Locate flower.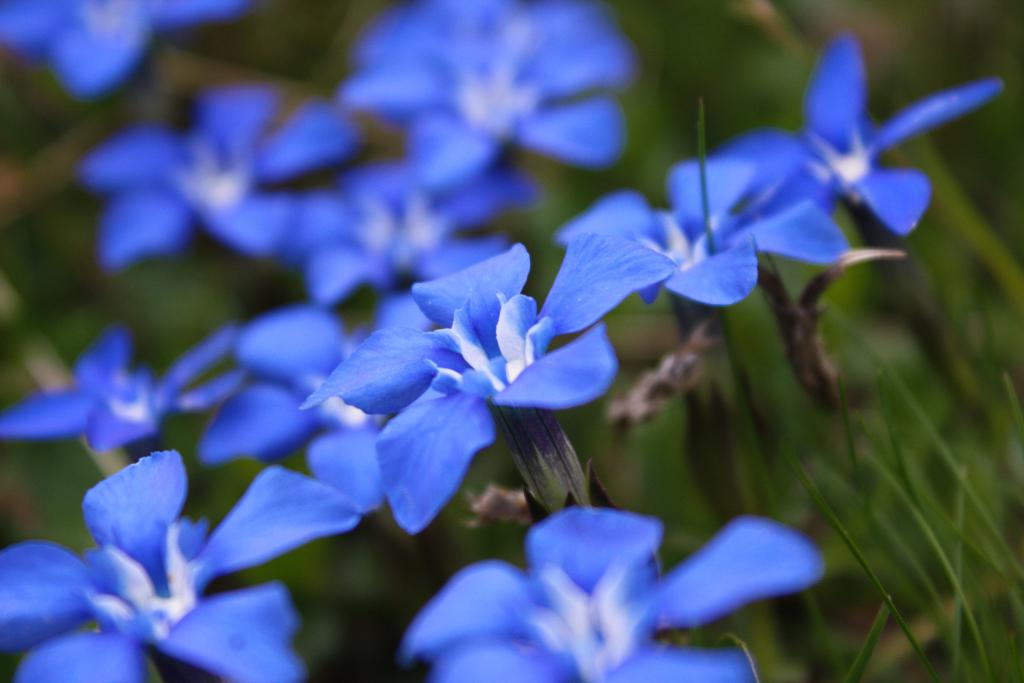
Bounding box: rect(408, 506, 826, 682).
